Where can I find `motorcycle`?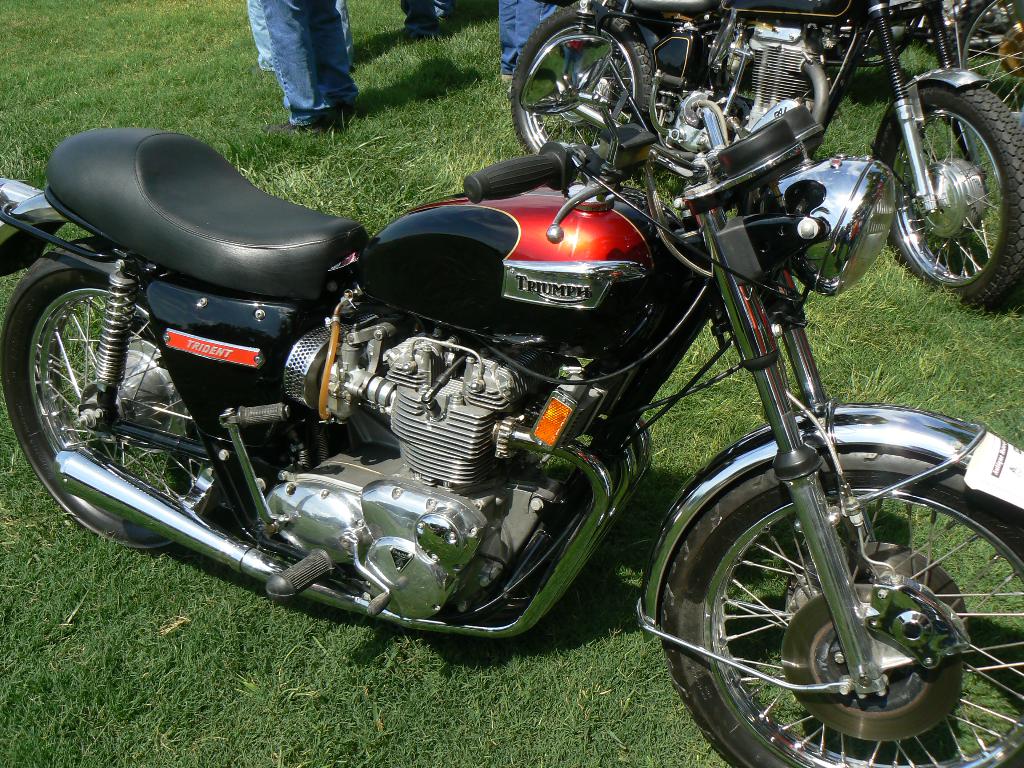
You can find it at 0:36:1023:767.
